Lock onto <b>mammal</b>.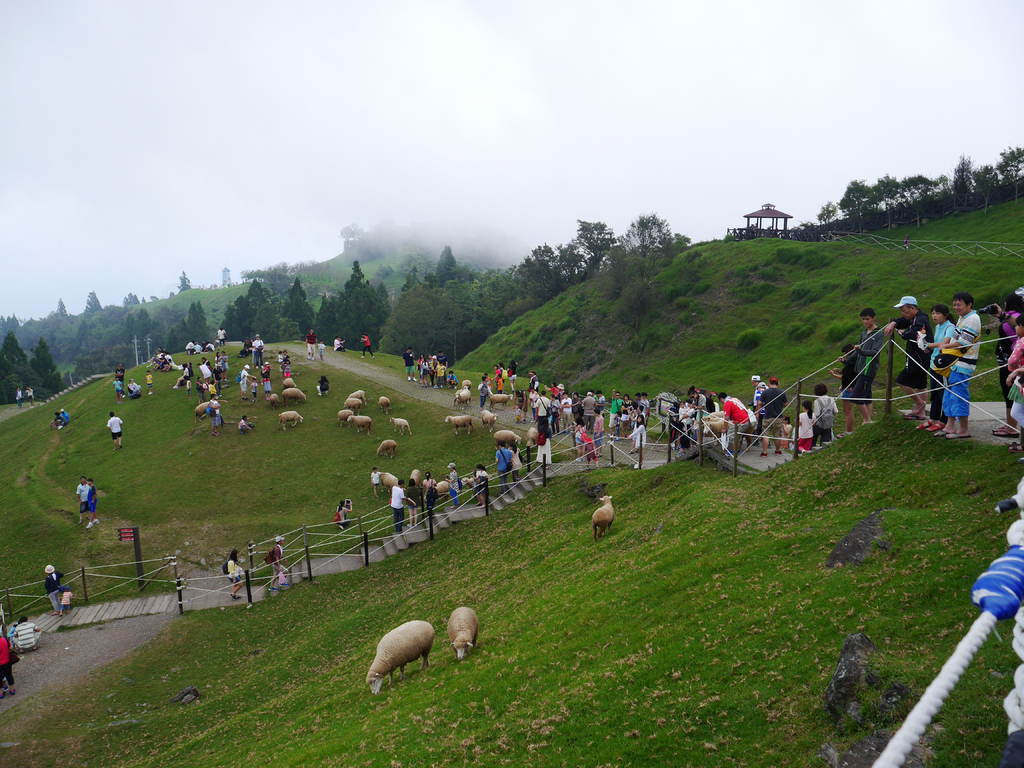
Locked: detection(509, 442, 521, 480).
